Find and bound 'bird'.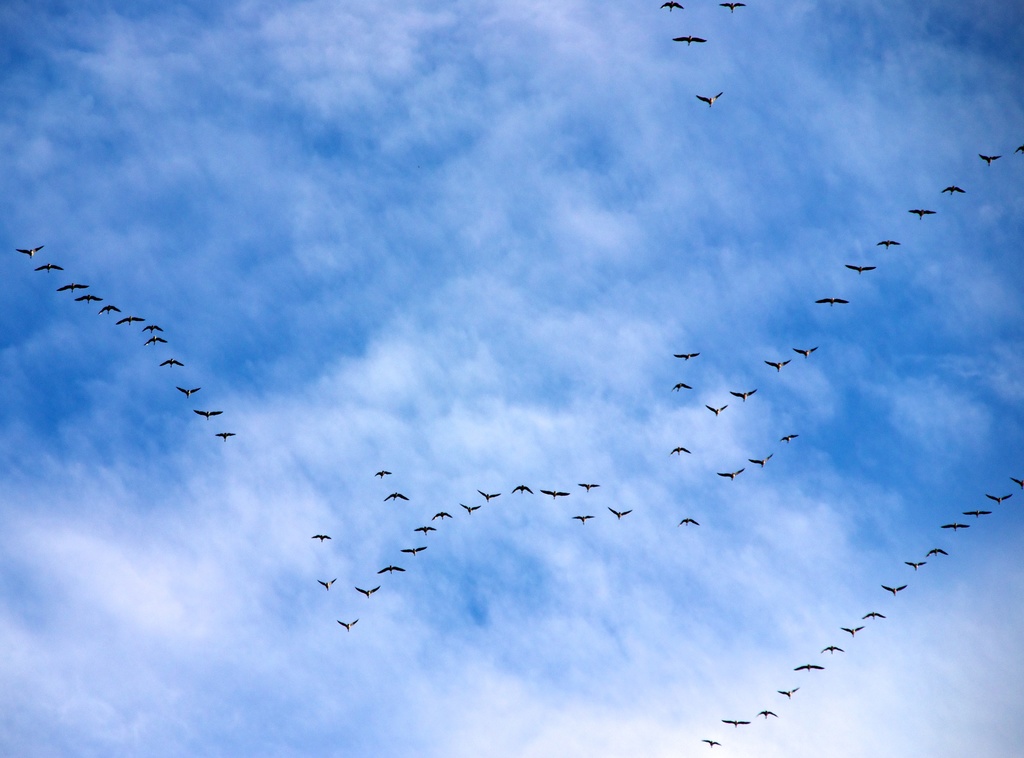
Bound: rect(942, 182, 965, 195).
